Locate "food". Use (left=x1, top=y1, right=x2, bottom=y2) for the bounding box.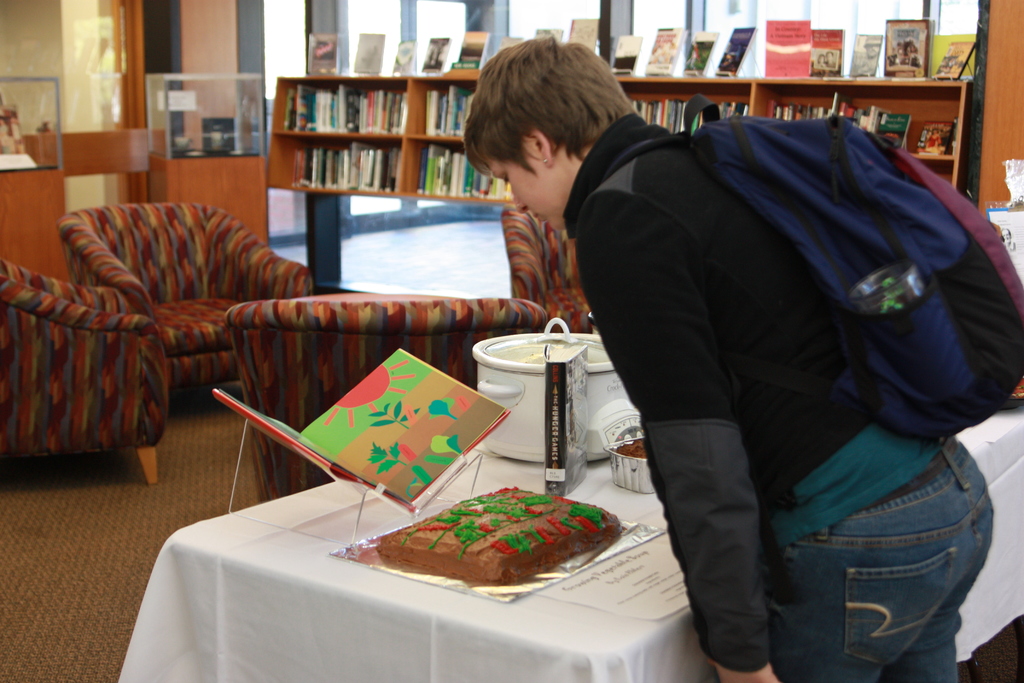
(left=384, top=491, right=613, bottom=579).
